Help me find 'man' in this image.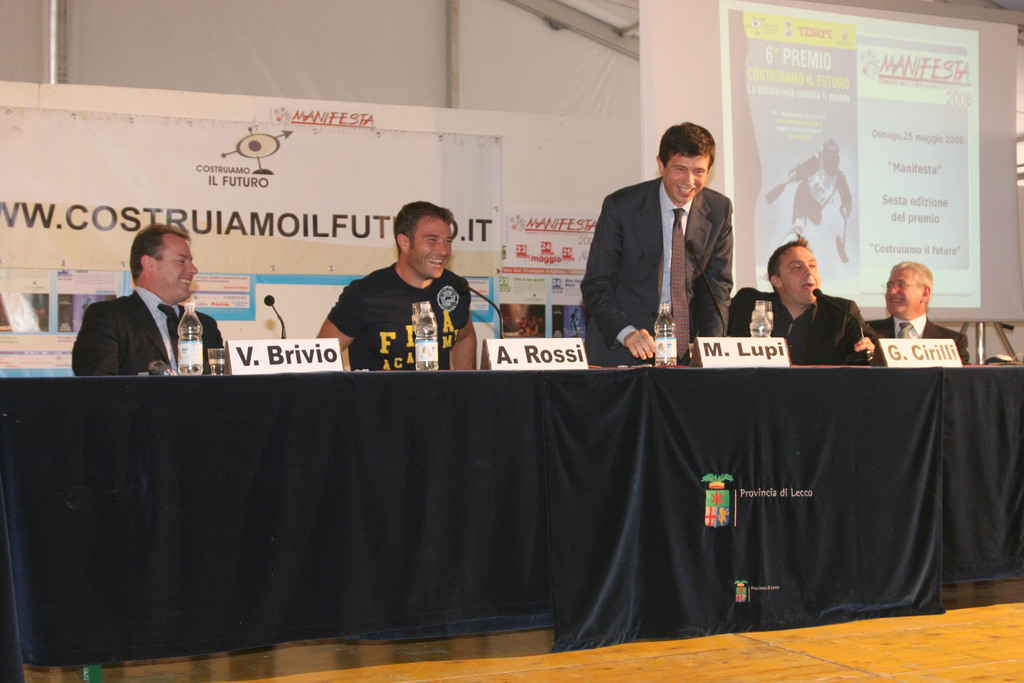
Found it: region(737, 234, 872, 365).
